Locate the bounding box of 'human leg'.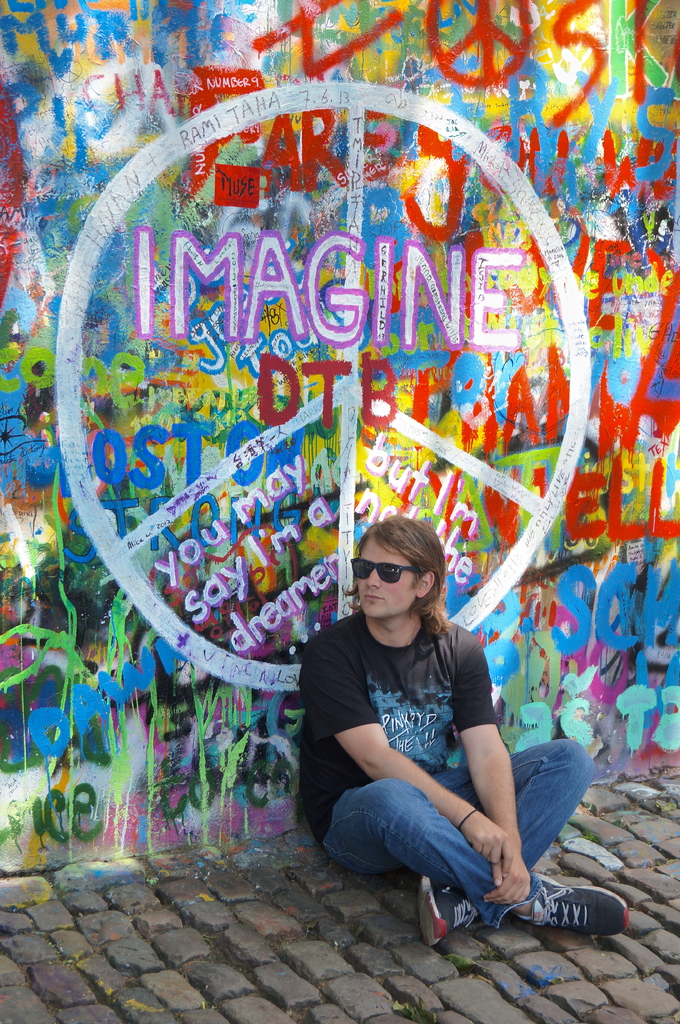
Bounding box: <box>415,736,592,944</box>.
